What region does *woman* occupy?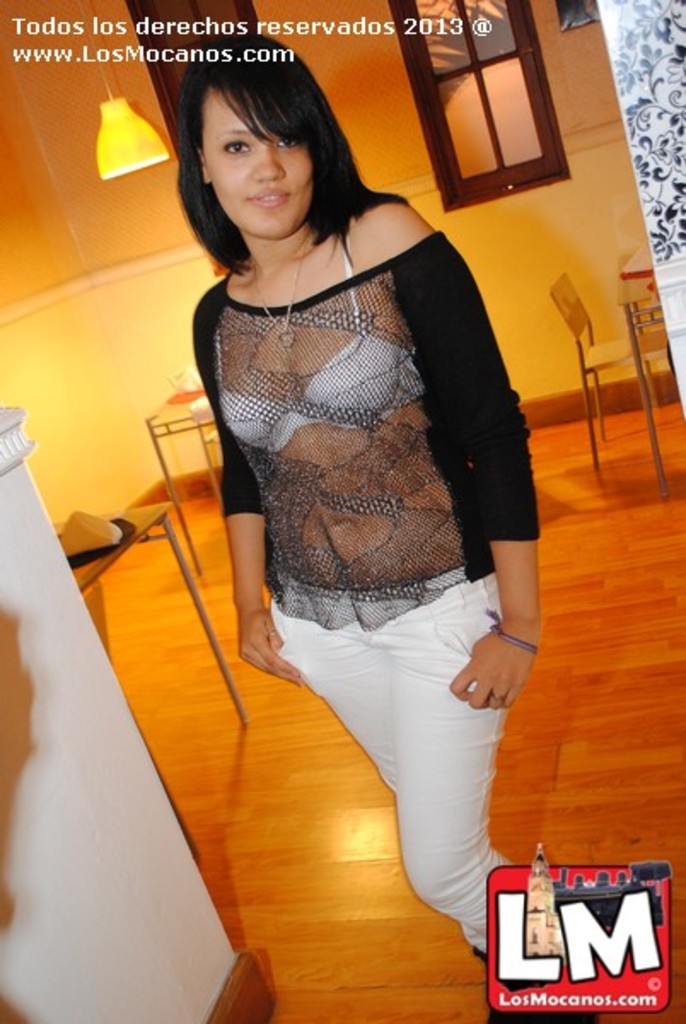
174,31,599,1022.
